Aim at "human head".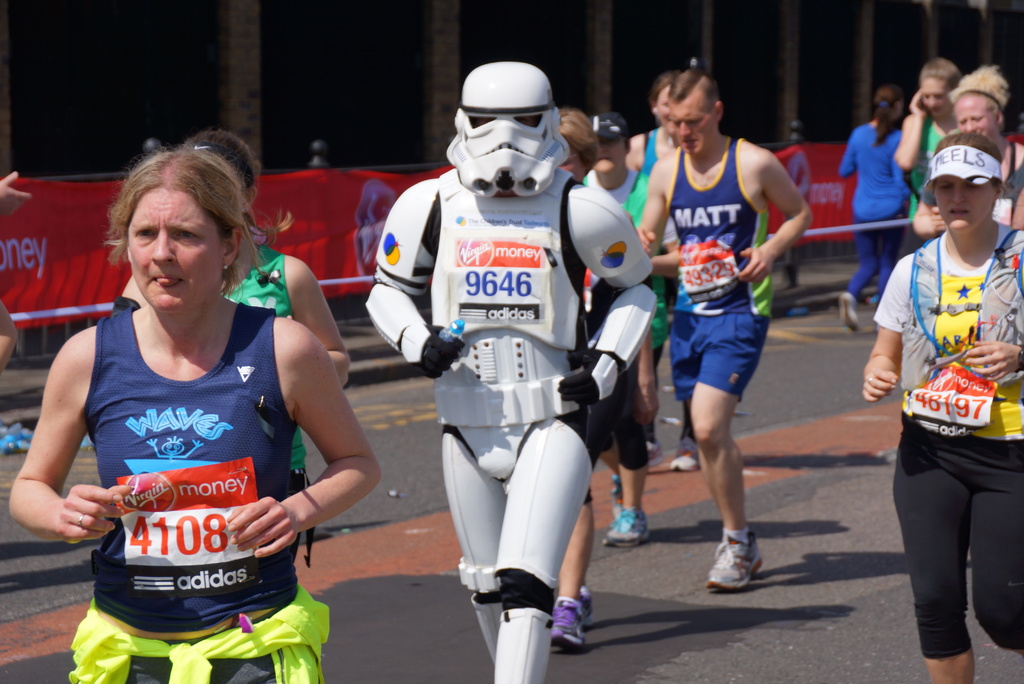
Aimed at (x1=649, y1=69, x2=678, y2=136).
